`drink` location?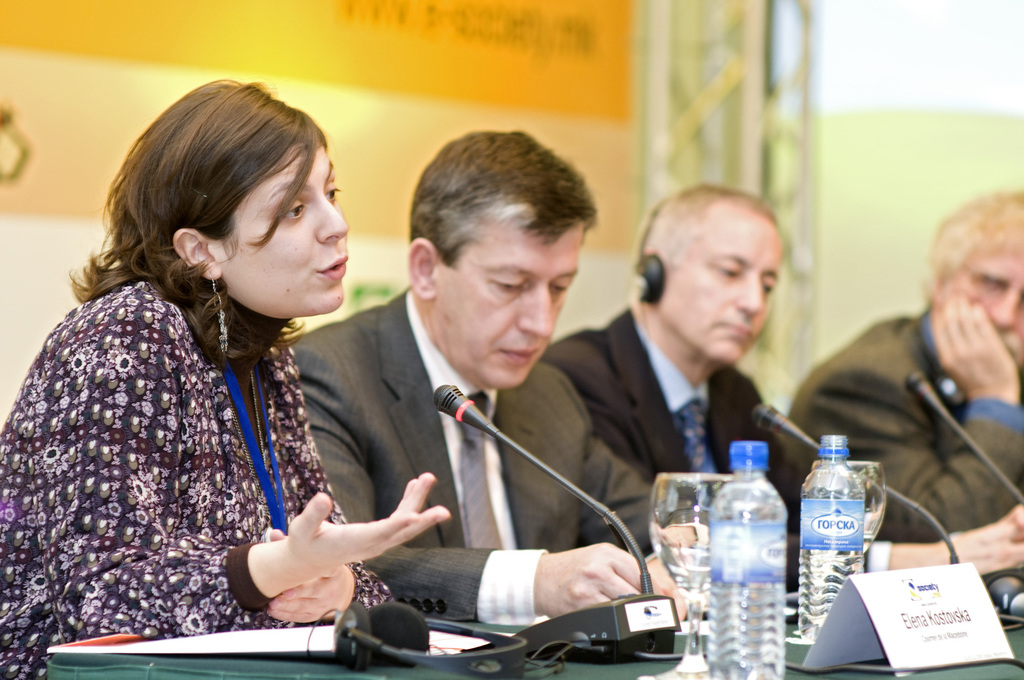
crop(708, 440, 791, 679)
